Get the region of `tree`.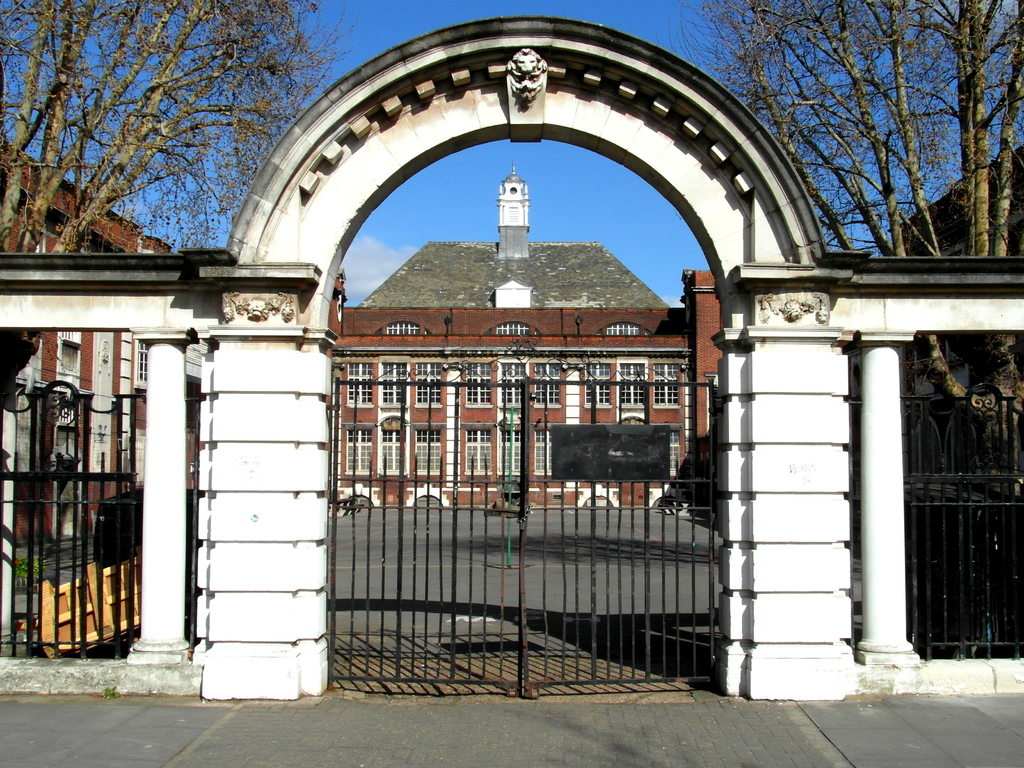
659/0/1023/609.
